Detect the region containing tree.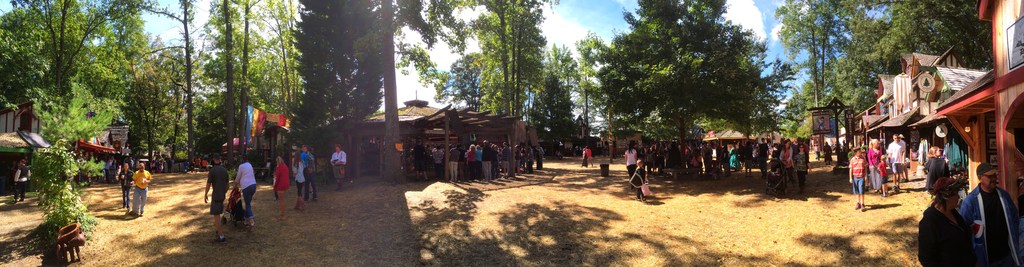
[x1=11, y1=0, x2=140, y2=99].
